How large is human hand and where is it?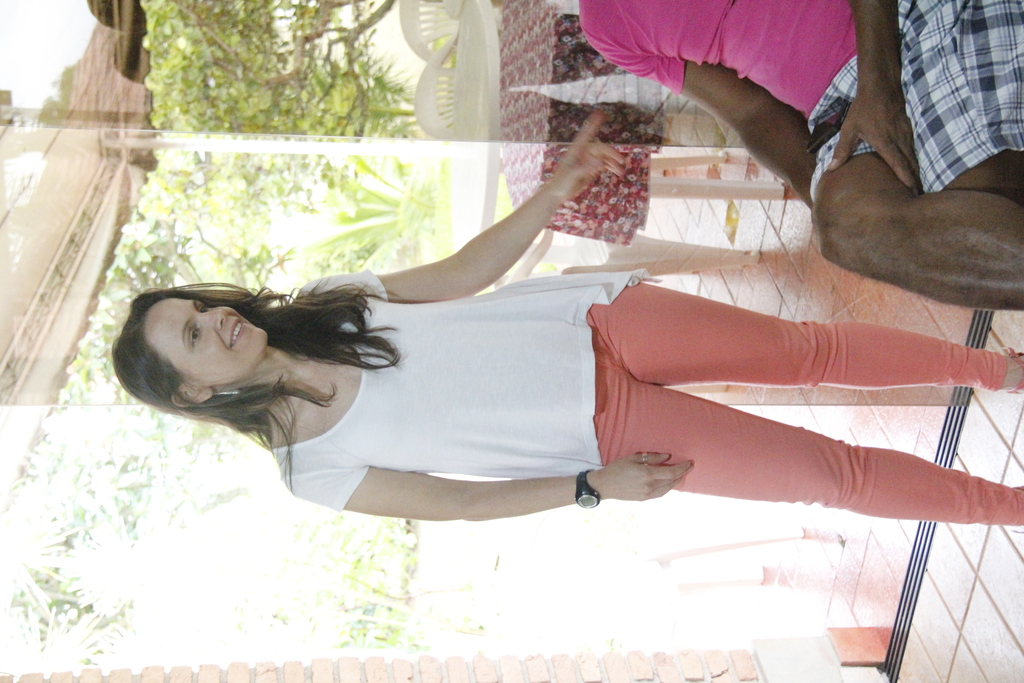
Bounding box: [546, 111, 627, 202].
